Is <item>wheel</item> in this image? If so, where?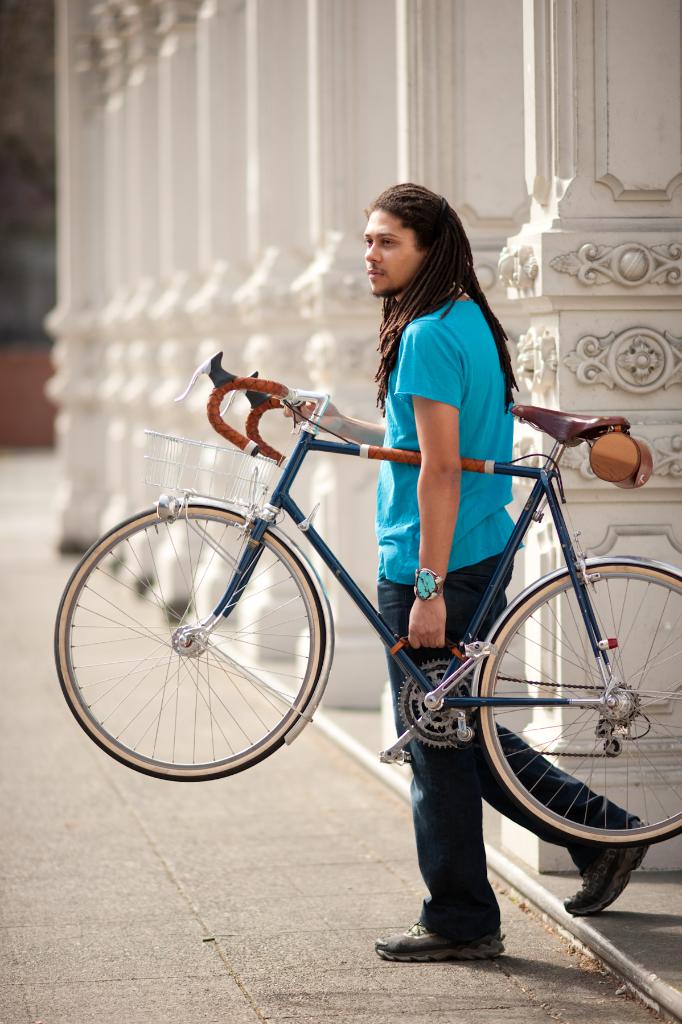
Yes, at [x1=477, y1=565, x2=681, y2=854].
